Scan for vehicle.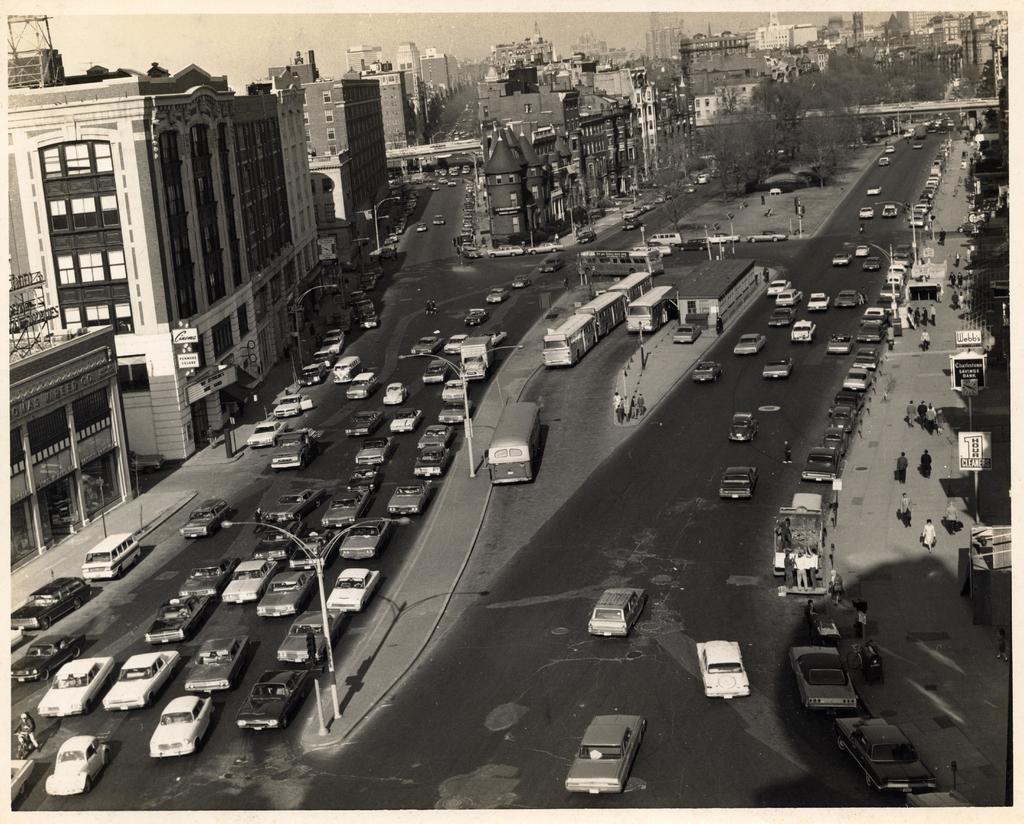
Scan result: bbox=(339, 520, 392, 563).
